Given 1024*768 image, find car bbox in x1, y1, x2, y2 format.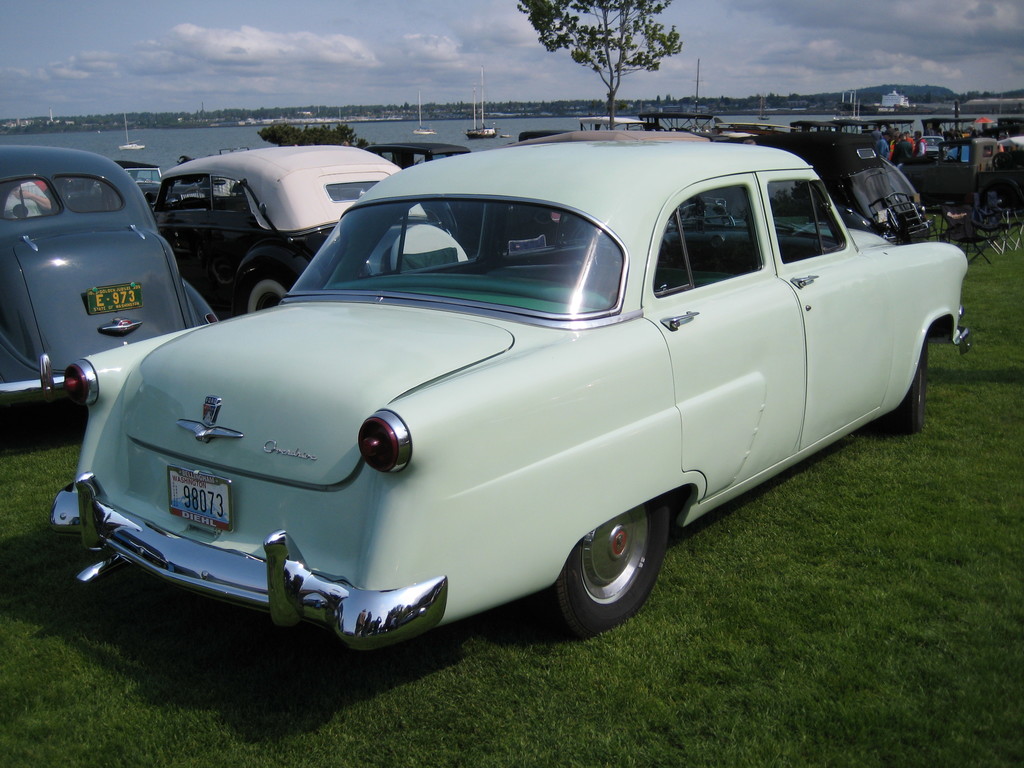
144, 146, 469, 316.
